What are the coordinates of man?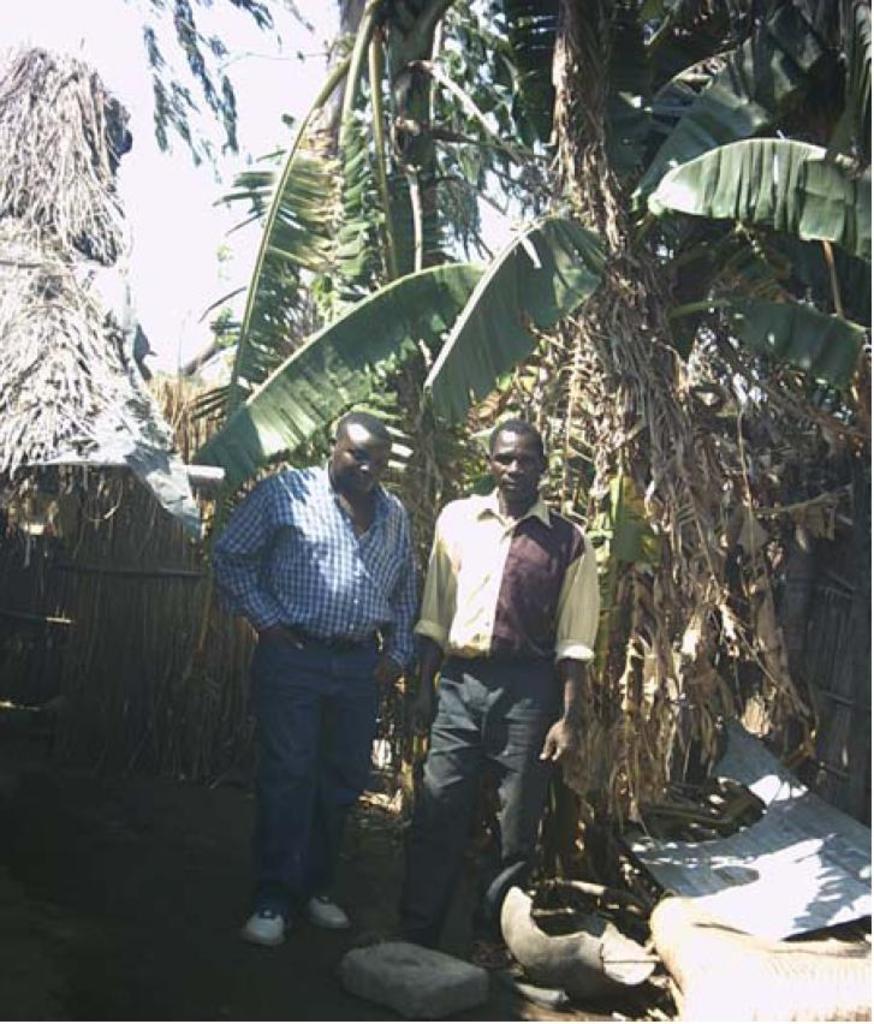
region(207, 401, 450, 955).
